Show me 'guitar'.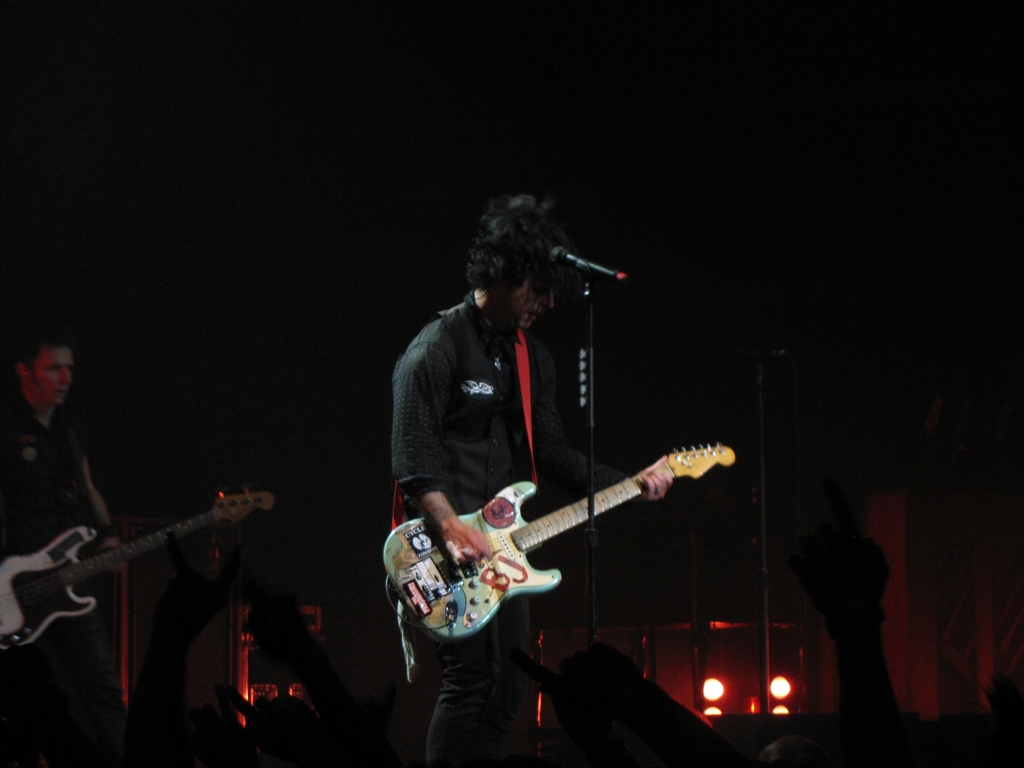
'guitar' is here: detection(388, 445, 738, 659).
